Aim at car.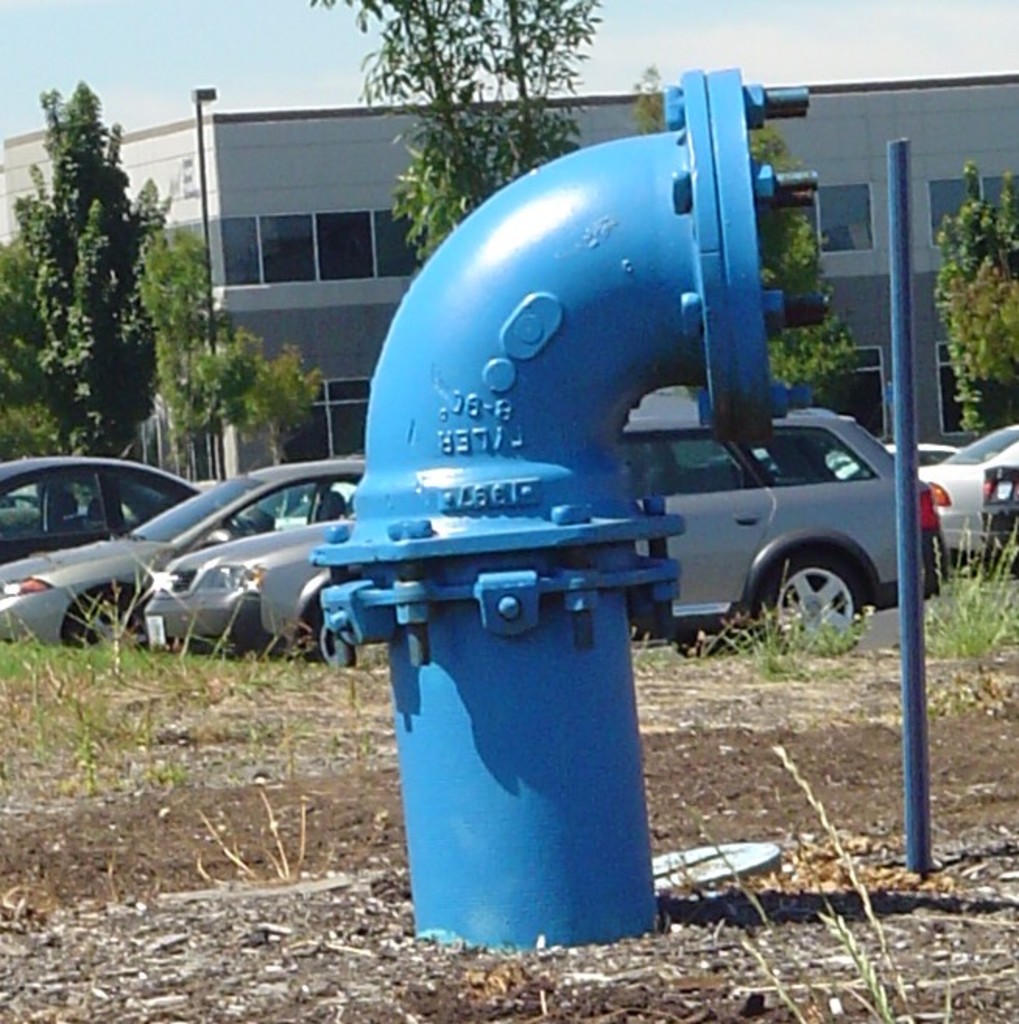
Aimed at BBox(834, 443, 966, 483).
